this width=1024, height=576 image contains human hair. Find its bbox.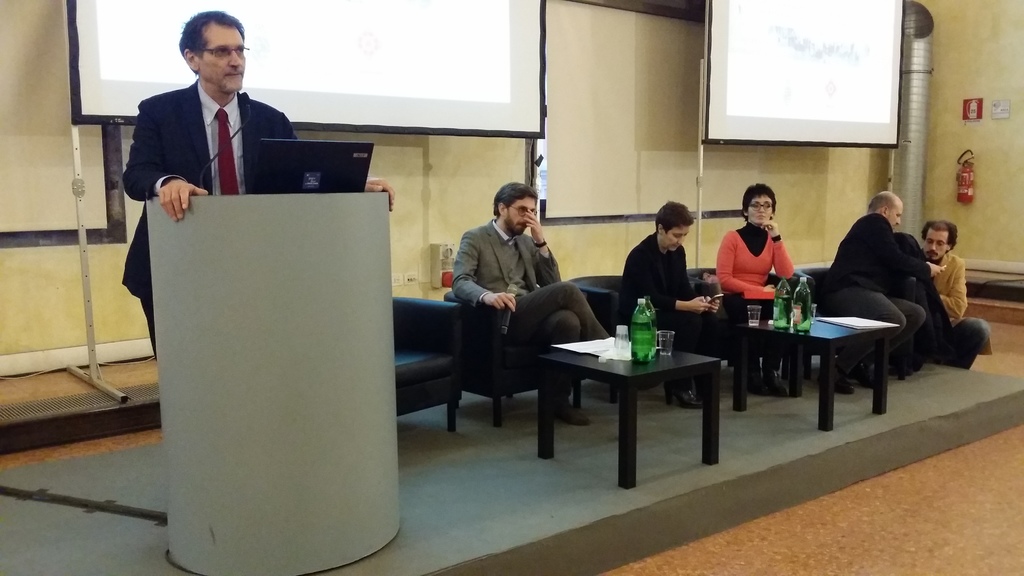
left=652, top=200, right=692, bottom=234.
